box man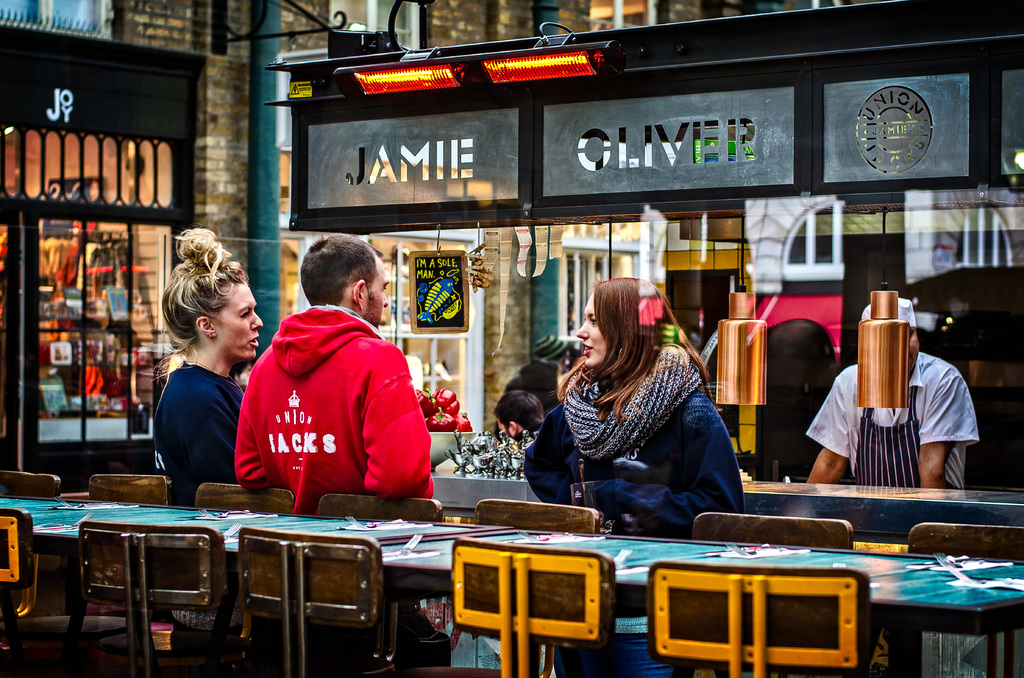
495:387:544:438
